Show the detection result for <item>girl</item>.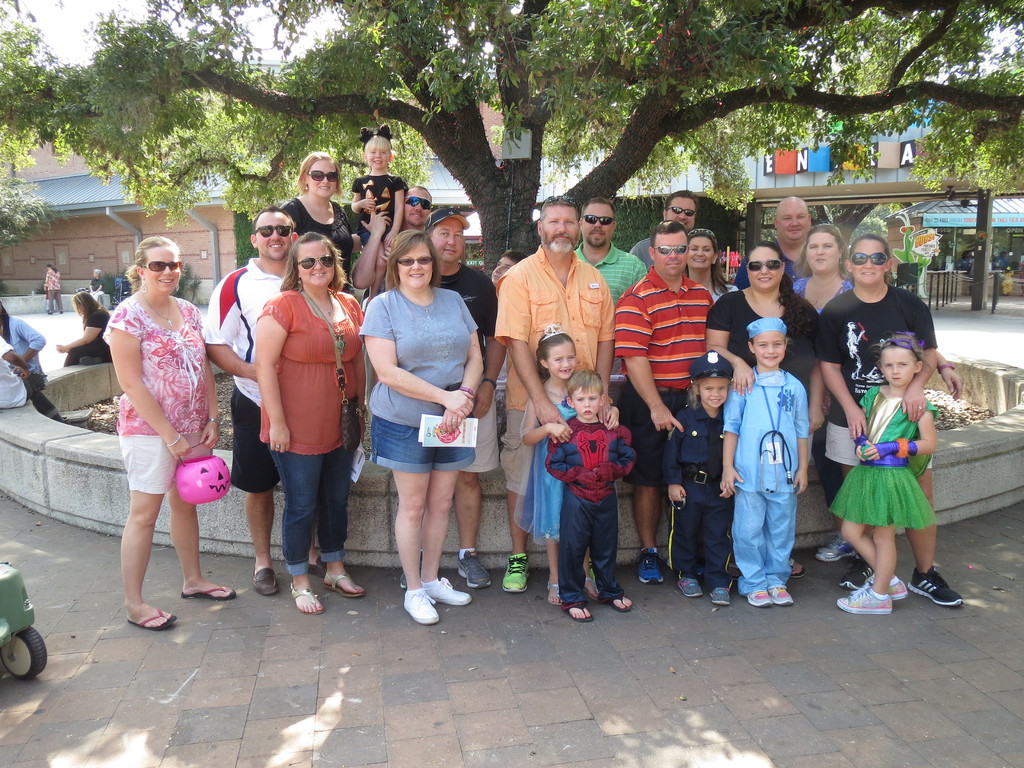
l=720, t=316, r=809, b=608.
